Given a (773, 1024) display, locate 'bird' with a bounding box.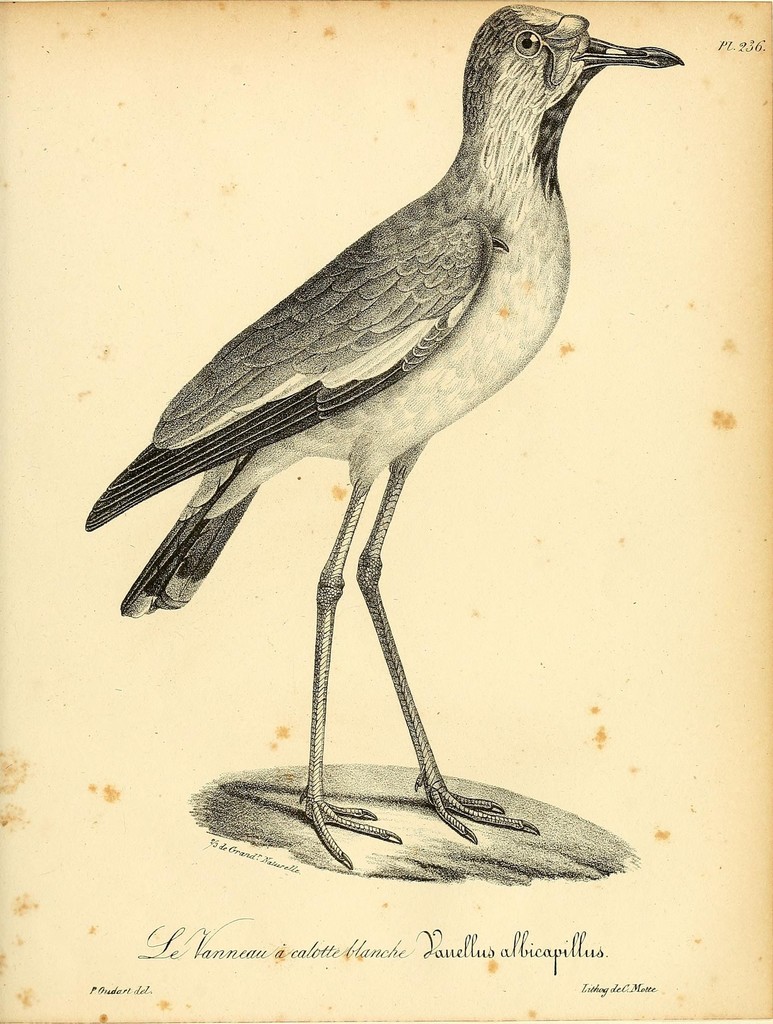
Located: select_region(86, 19, 710, 785).
